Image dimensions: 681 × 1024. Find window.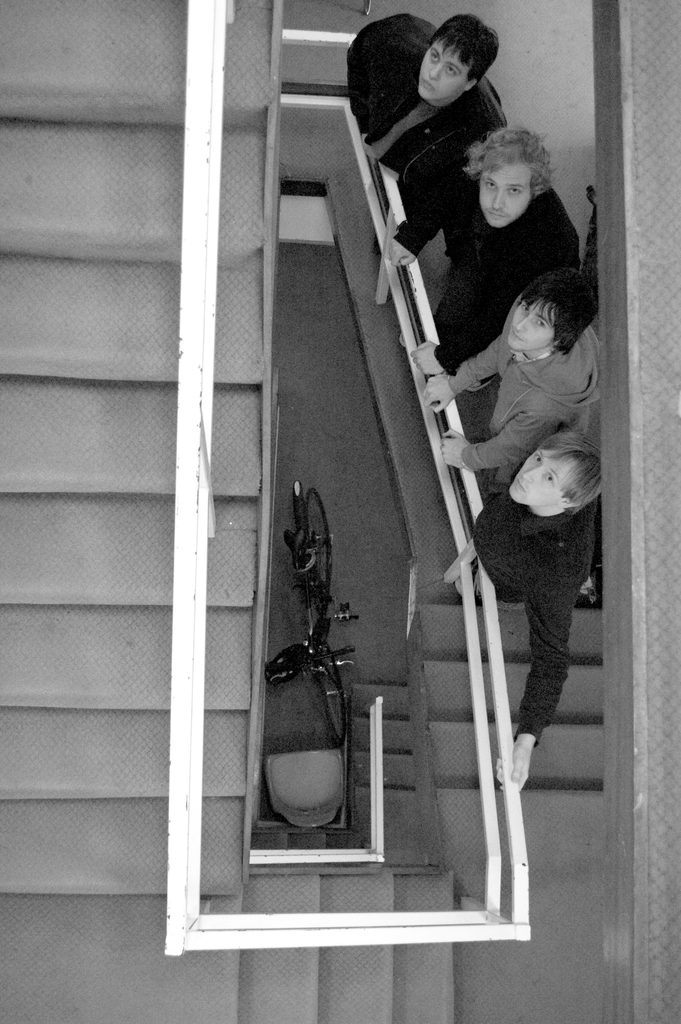
<bbox>311, 486, 337, 594</bbox>.
